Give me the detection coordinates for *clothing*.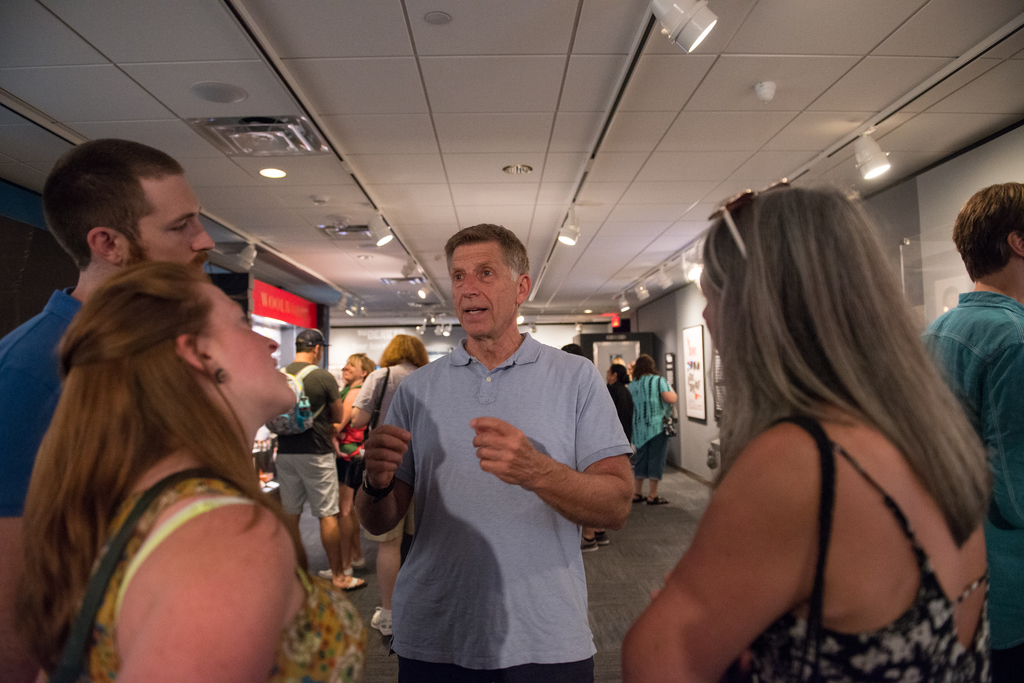
x1=924 y1=289 x2=1023 y2=675.
